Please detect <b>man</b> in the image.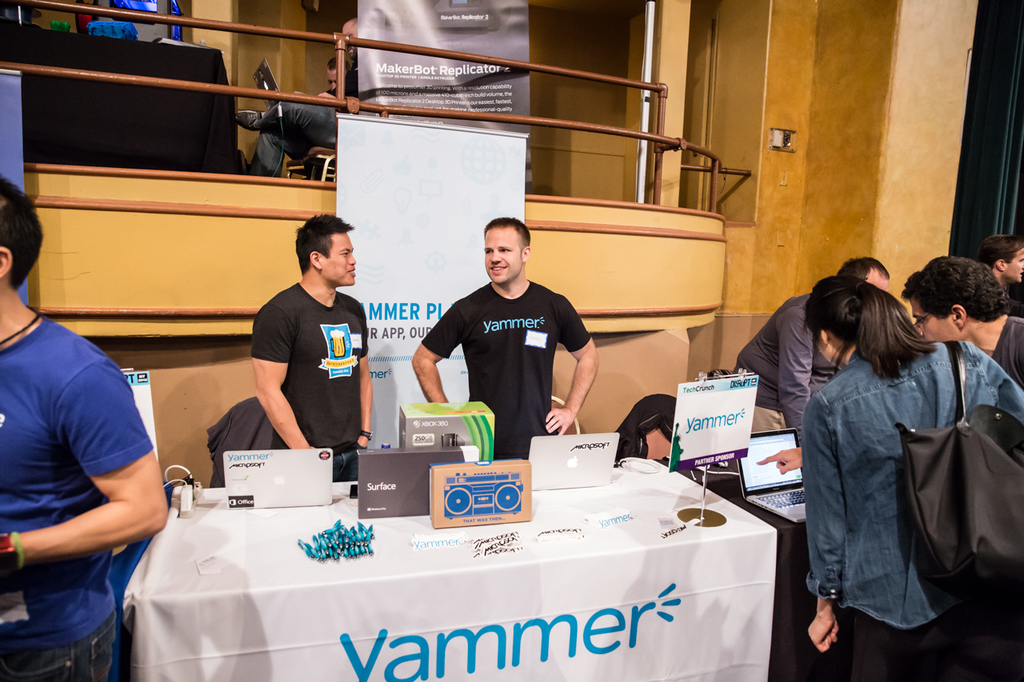
box(317, 58, 346, 93).
